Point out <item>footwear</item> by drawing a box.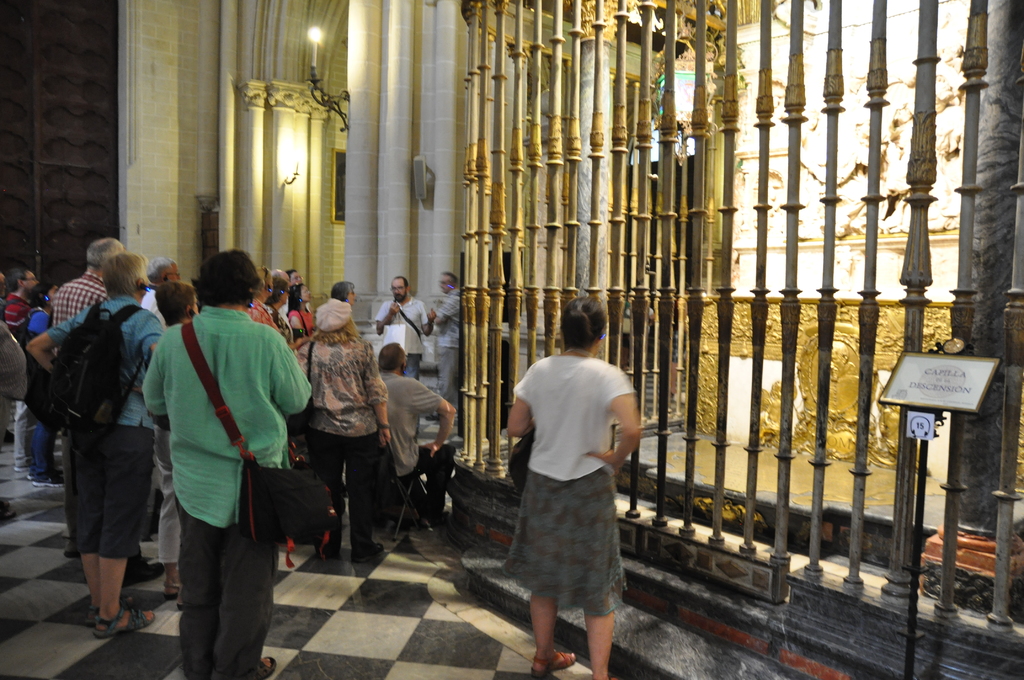
BBox(317, 539, 342, 557).
